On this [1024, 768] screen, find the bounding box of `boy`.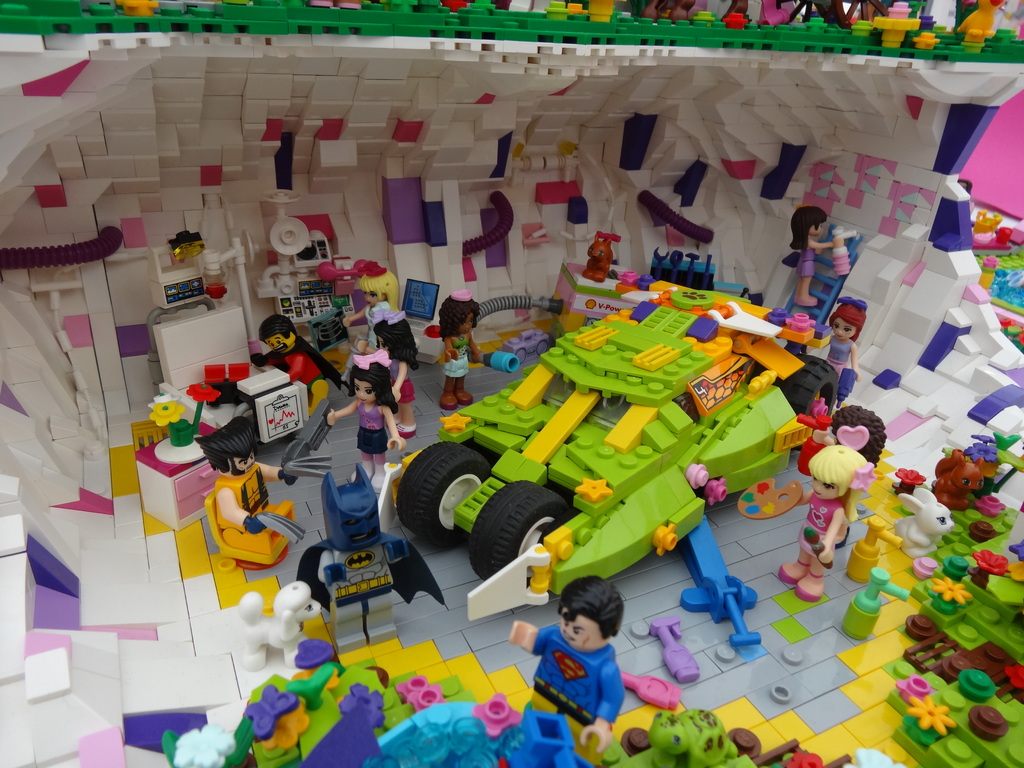
Bounding box: <bbox>257, 312, 327, 399</bbox>.
